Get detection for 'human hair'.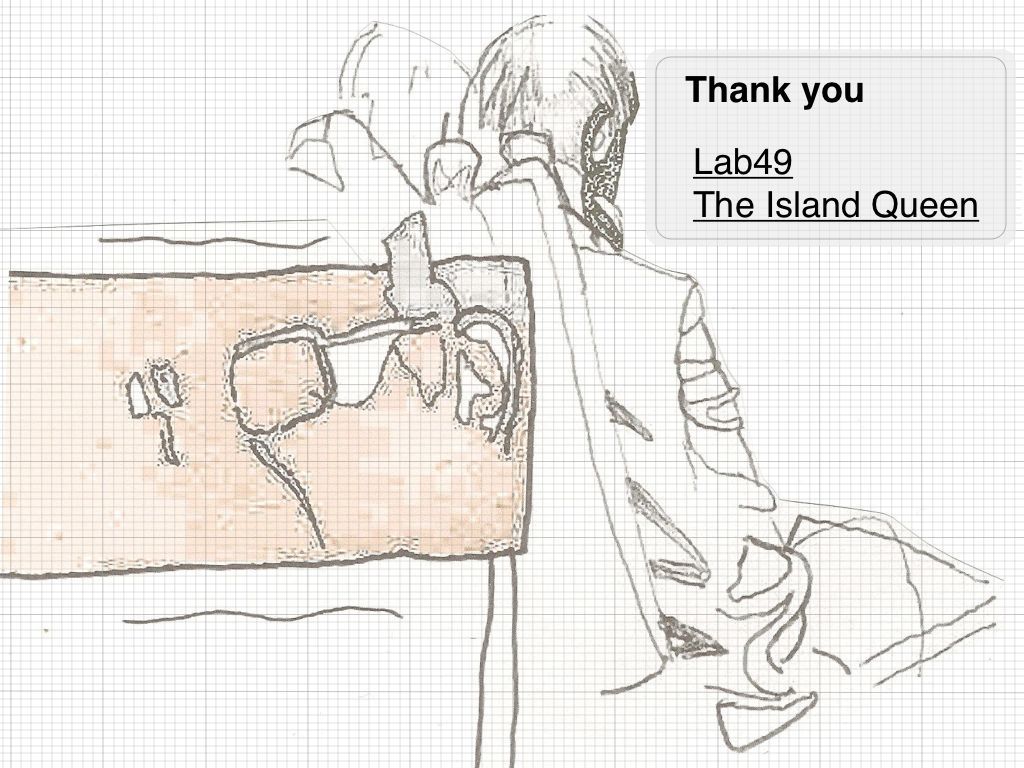
Detection: x1=457 y1=7 x2=645 y2=247.
